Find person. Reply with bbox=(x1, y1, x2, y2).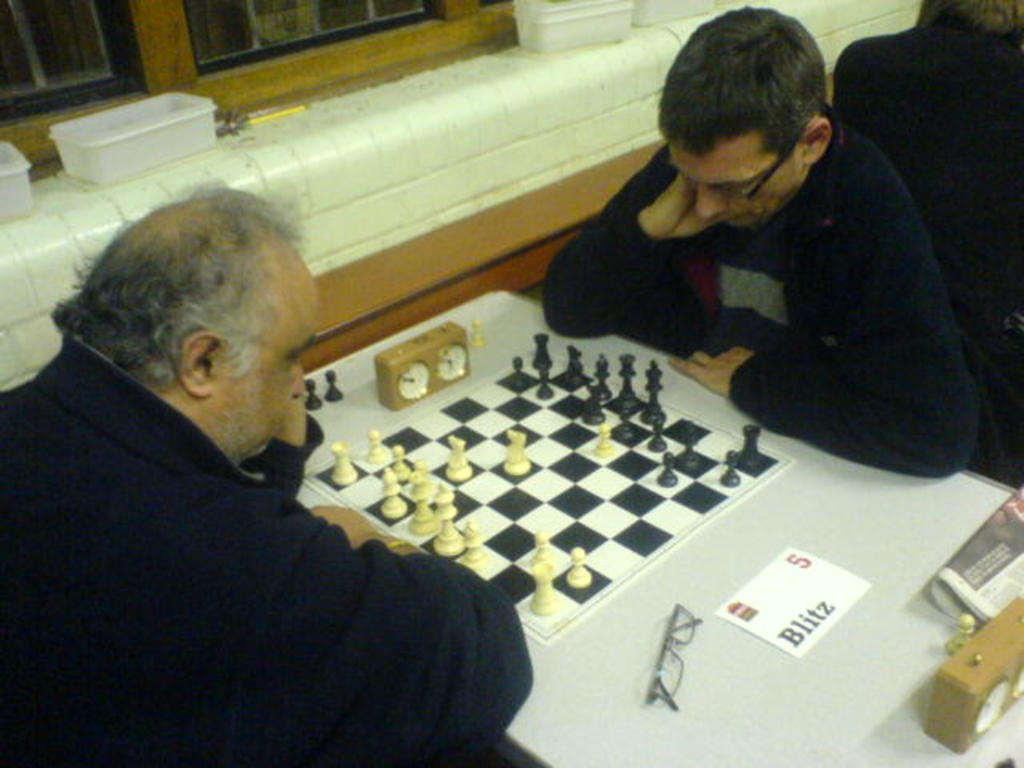
bbox=(829, 2, 1022, 493).
